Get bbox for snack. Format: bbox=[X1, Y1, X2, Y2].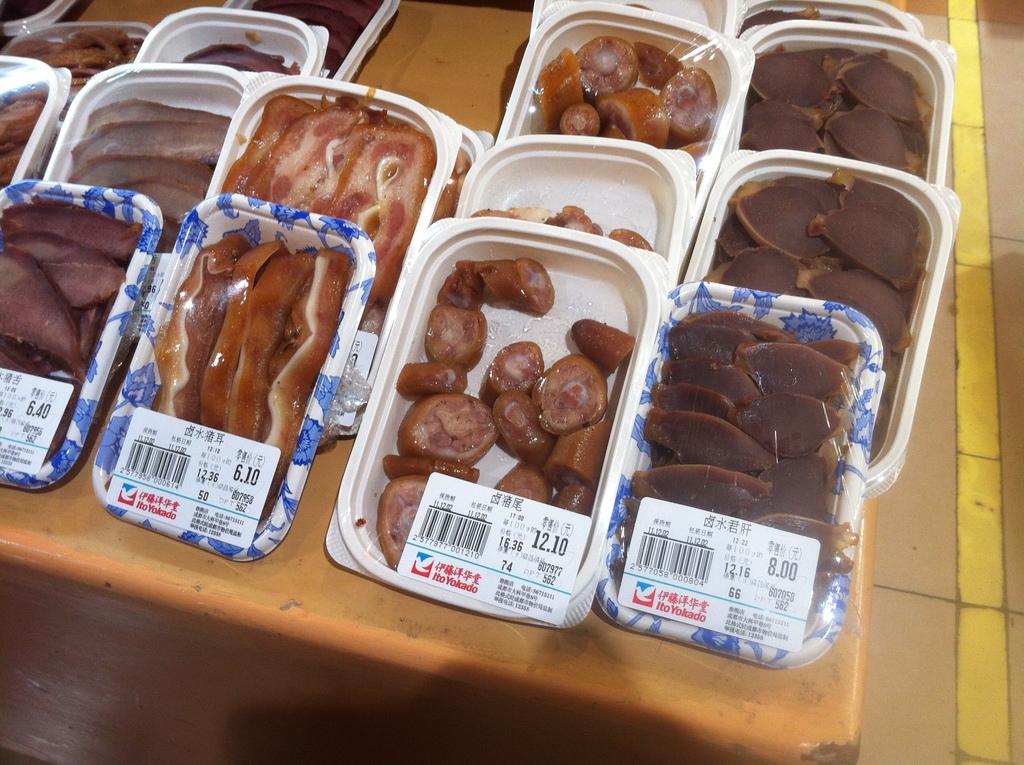
bbox=[111, 225, 362, 522].
